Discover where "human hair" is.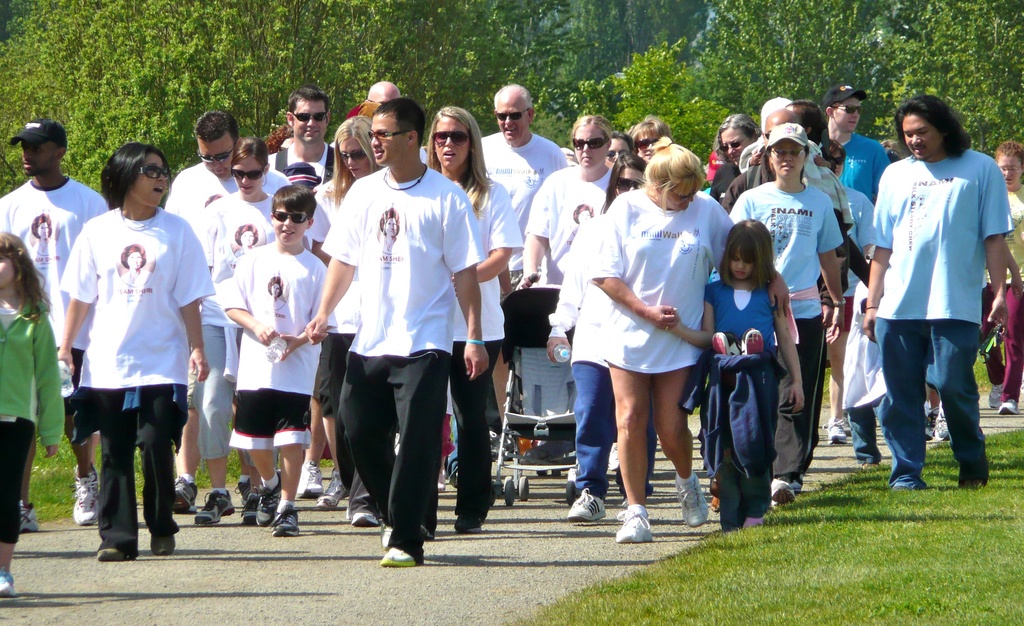
Discovered at l=570, t=113, r=611, b=151.
